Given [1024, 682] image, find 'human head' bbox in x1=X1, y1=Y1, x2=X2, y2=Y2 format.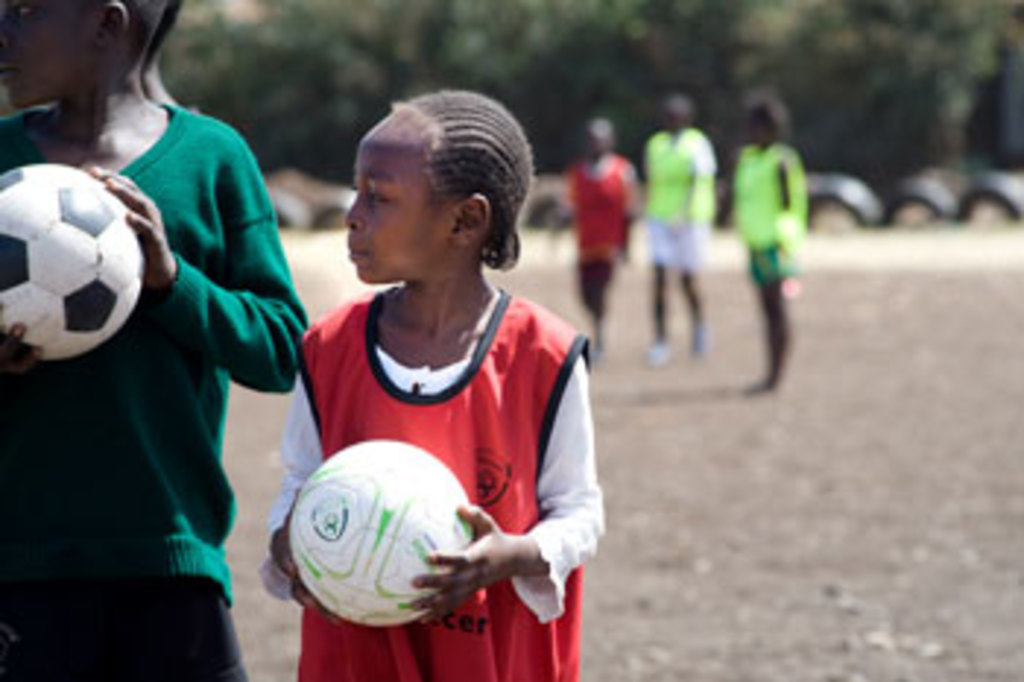
x1=0, y1=0, x2=167, y2=105.
